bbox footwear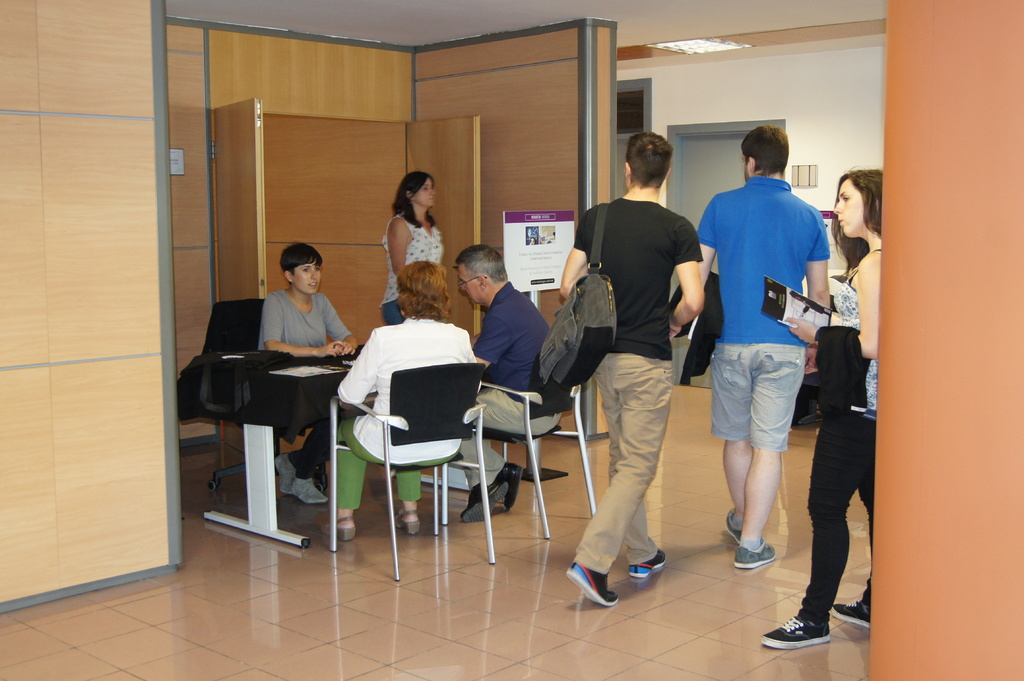
{"left": 568, "top": 565, "right": 615, "bottom": 608}
